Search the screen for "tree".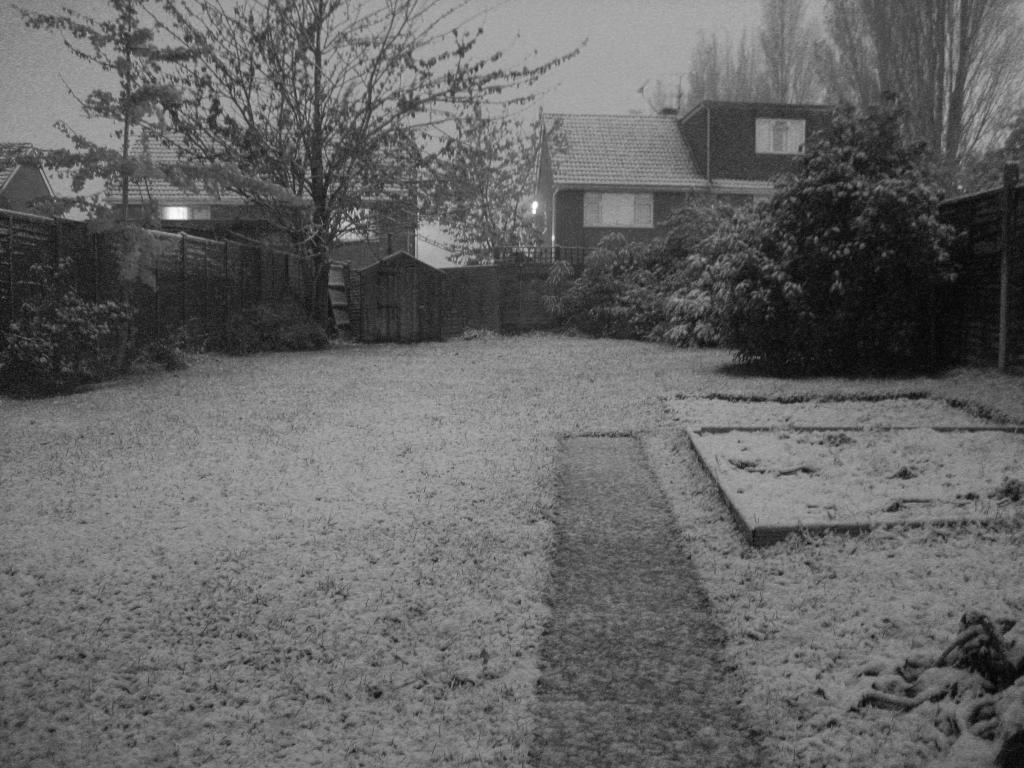
Found at 118 0 602 335.
